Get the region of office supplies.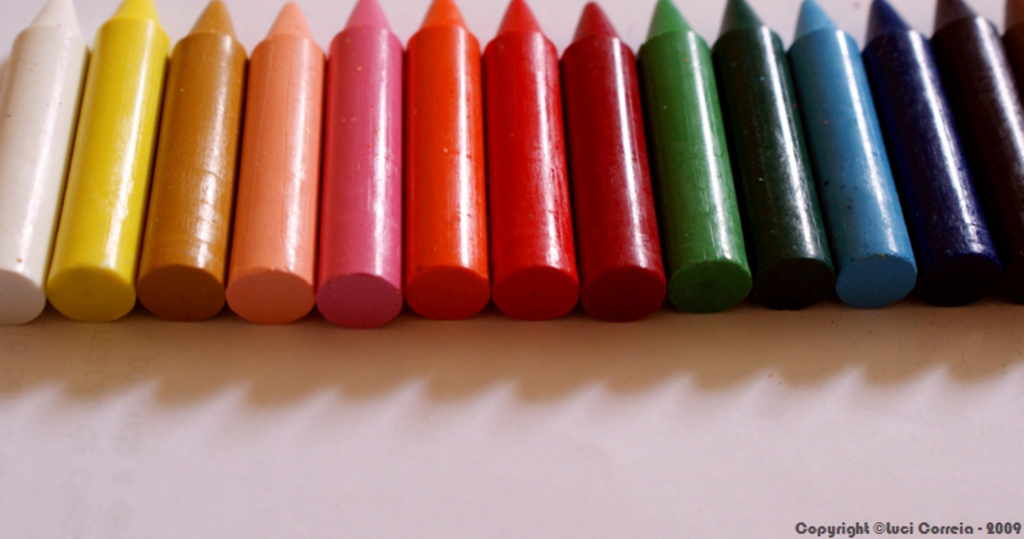
319,0,406,325.
